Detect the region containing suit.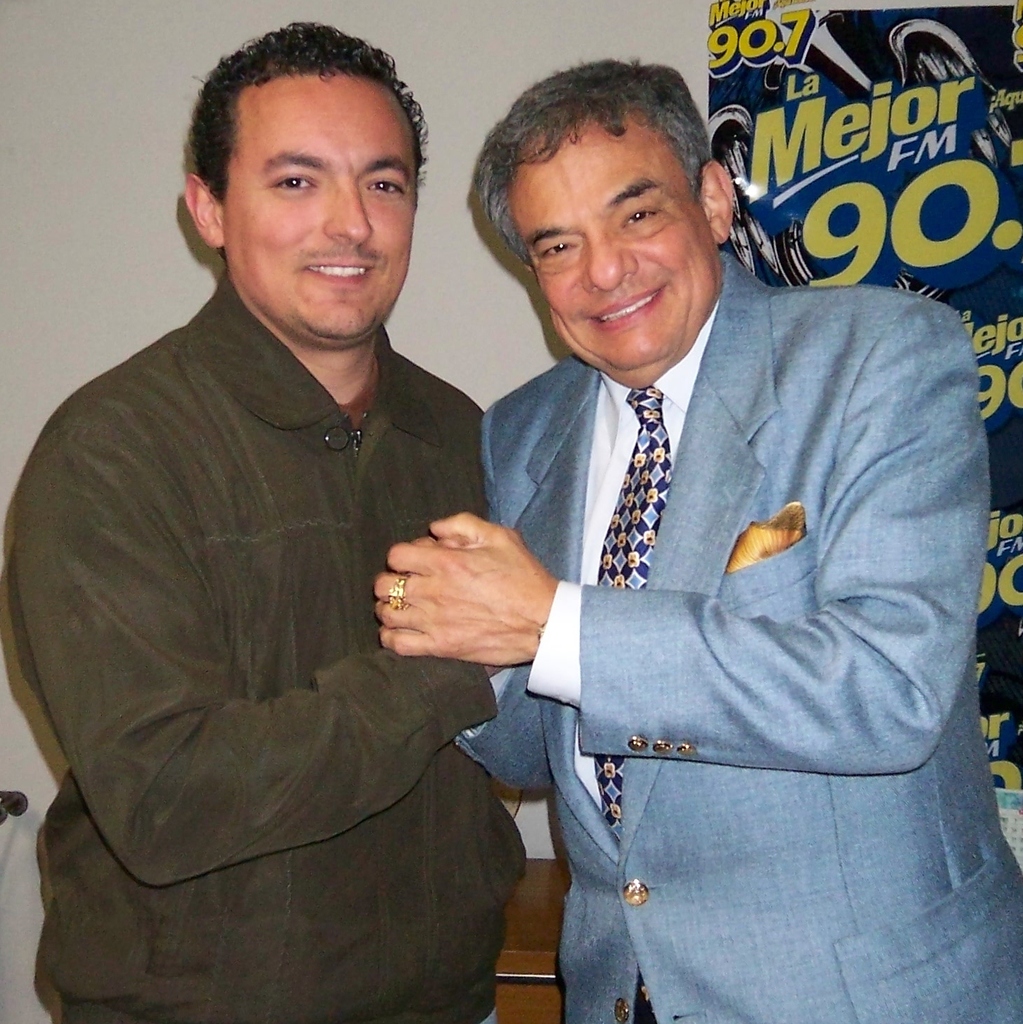
[401,108,1017,1004].
